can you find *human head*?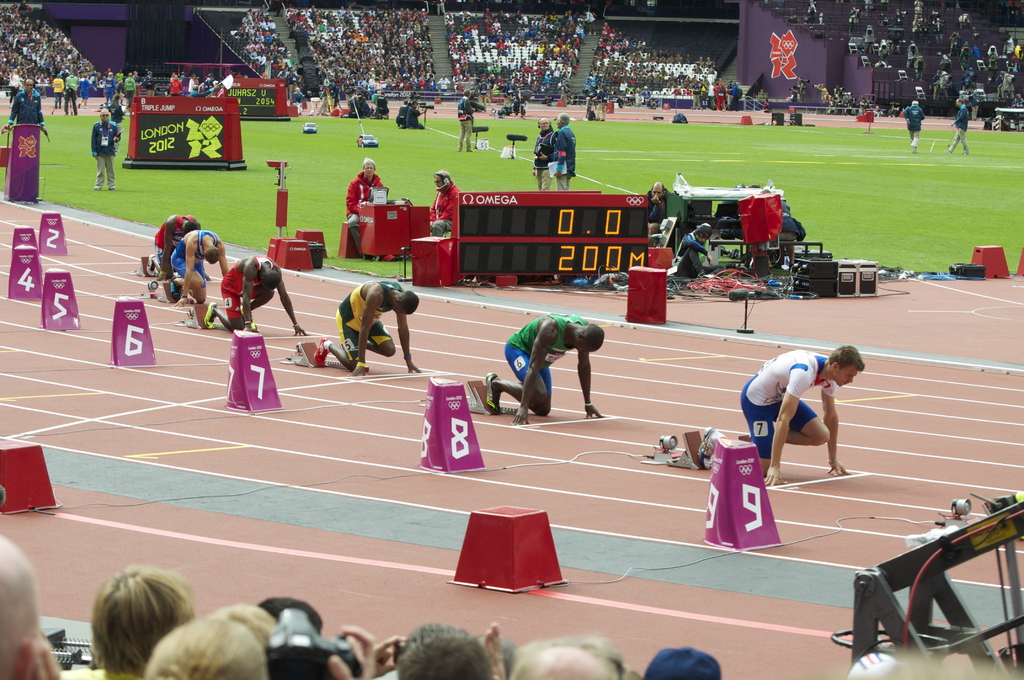
Yes, bounding box: 577, 316, 605, 355.
